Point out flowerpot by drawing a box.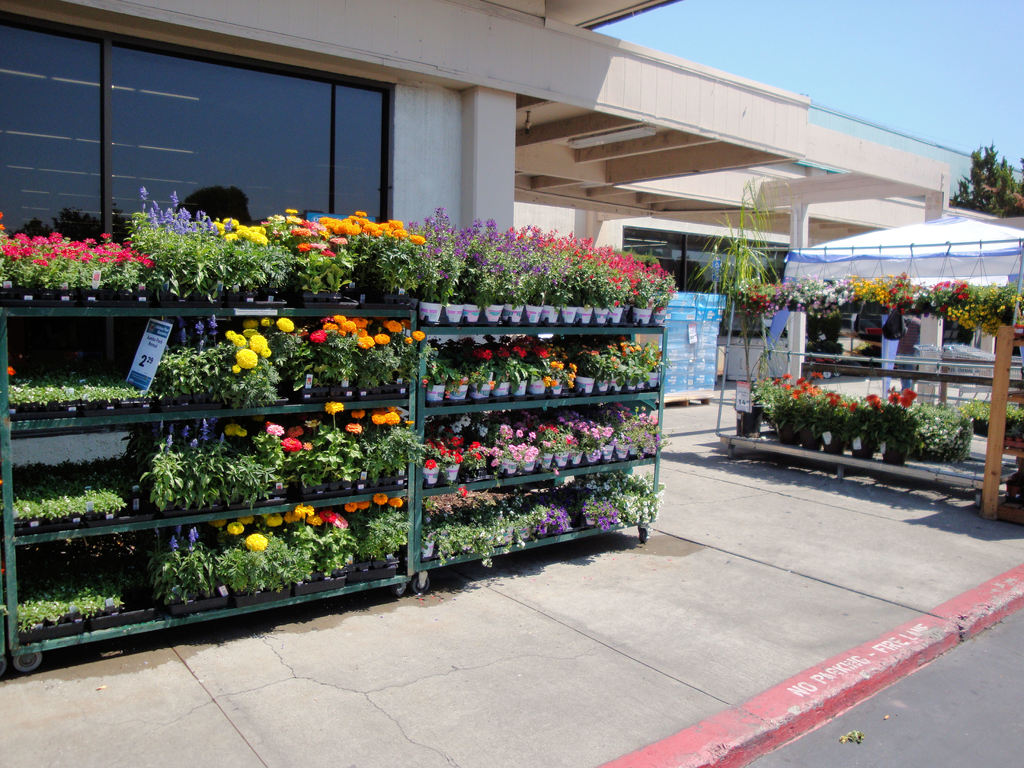
left=598, top=305, right=610, bottom=327.
